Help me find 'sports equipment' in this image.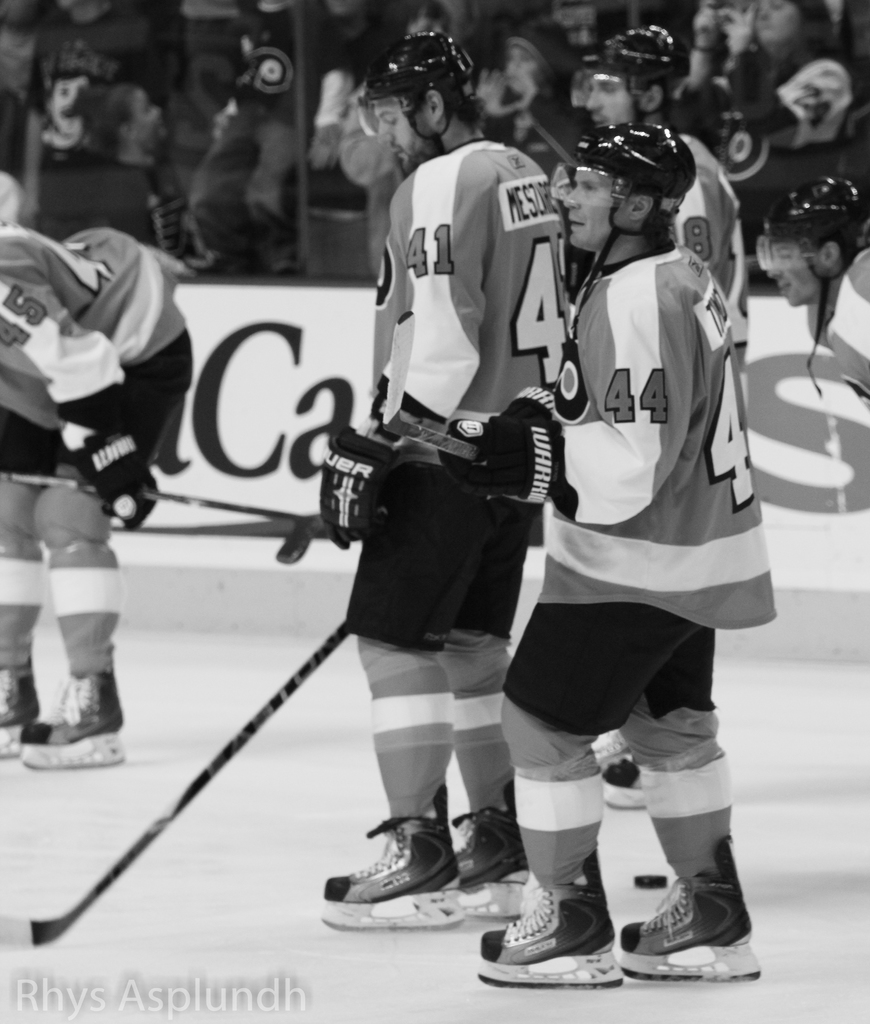
Found it: region(753, 169, 869, 391).
